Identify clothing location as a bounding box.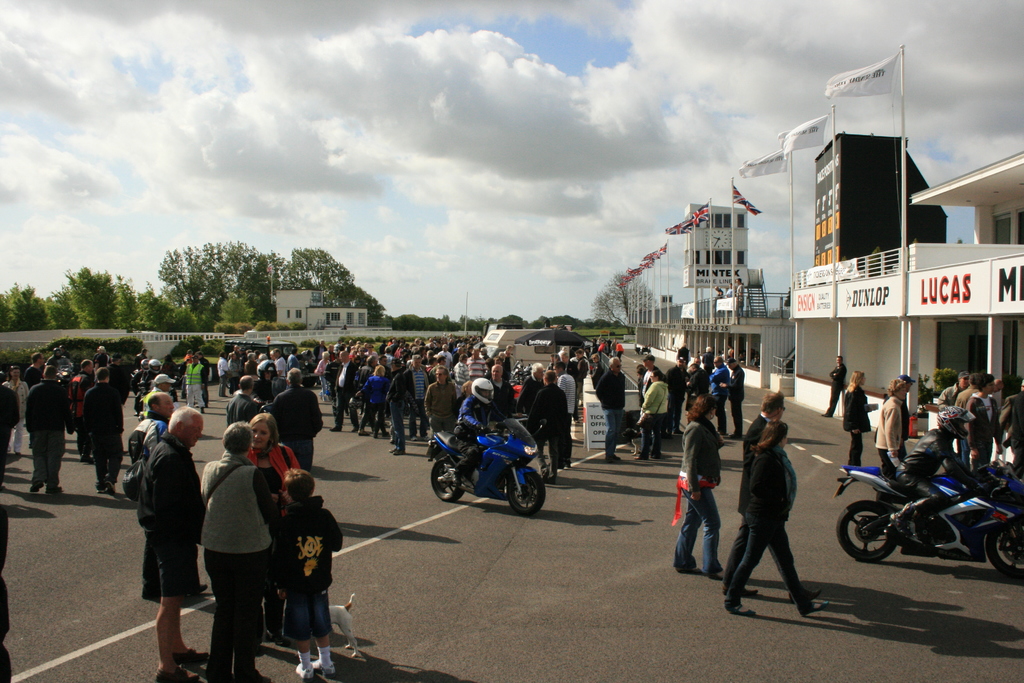
x1=218 y1=353 x2=227 y2=382.
